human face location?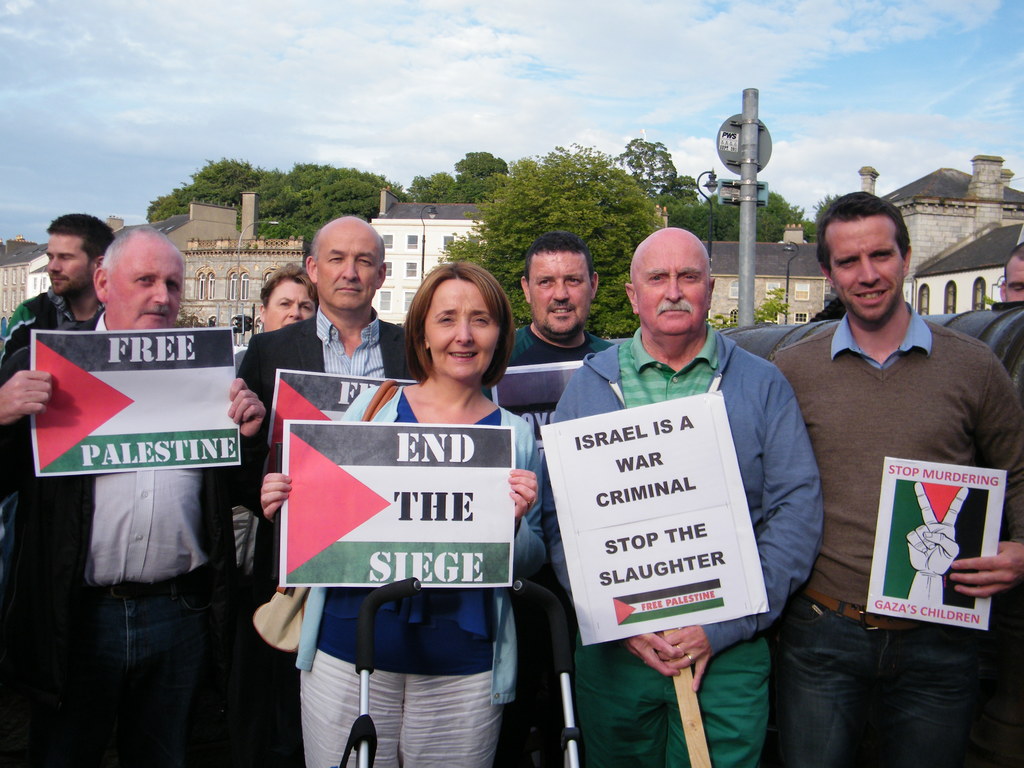
detection(420, 280, 499, 382)
